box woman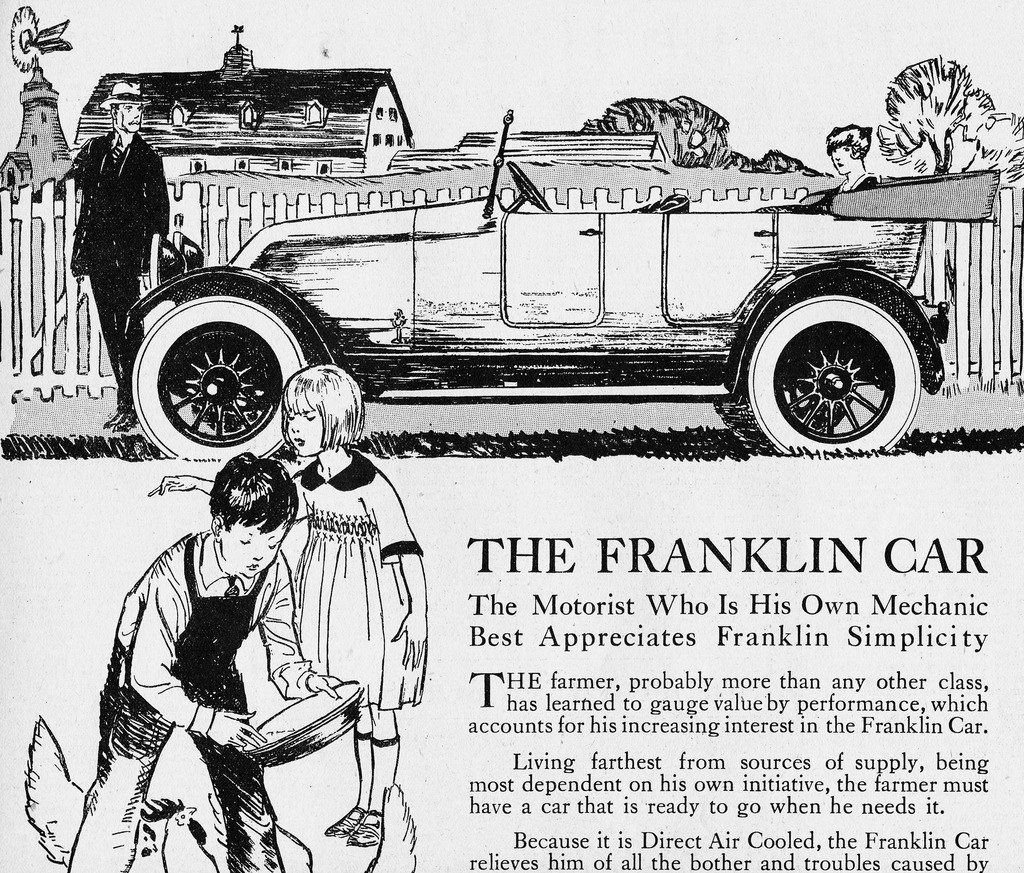
select_region(142, 356, 422, 849)
